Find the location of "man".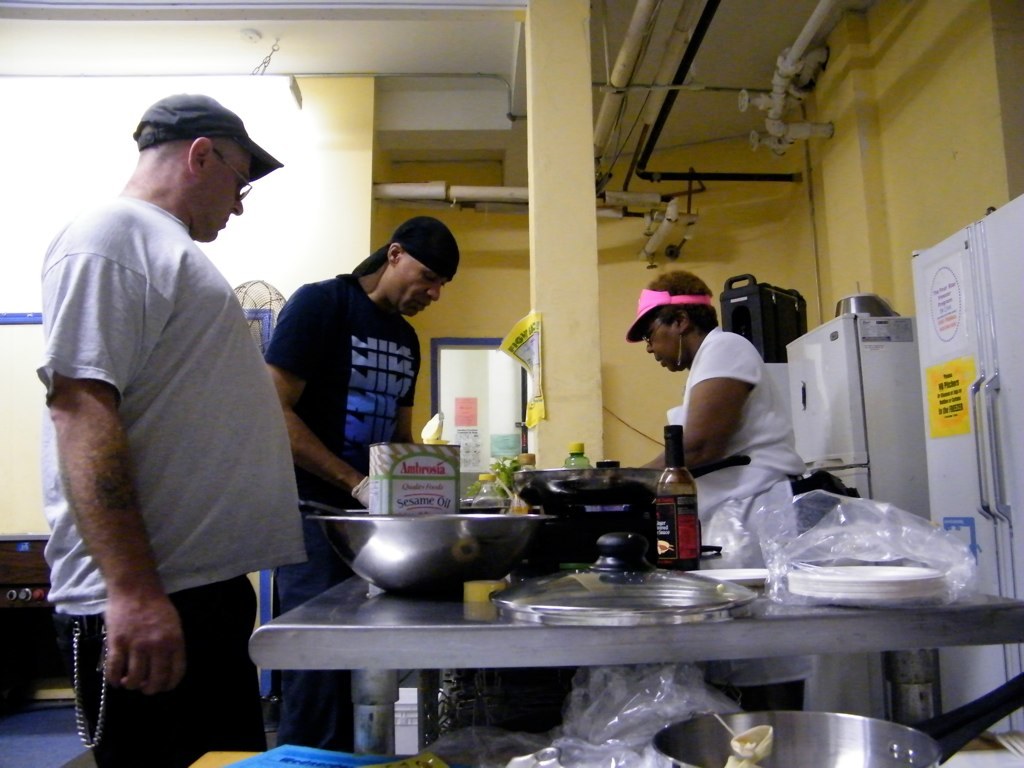
Location: rect(264, 211, 476, 755).
